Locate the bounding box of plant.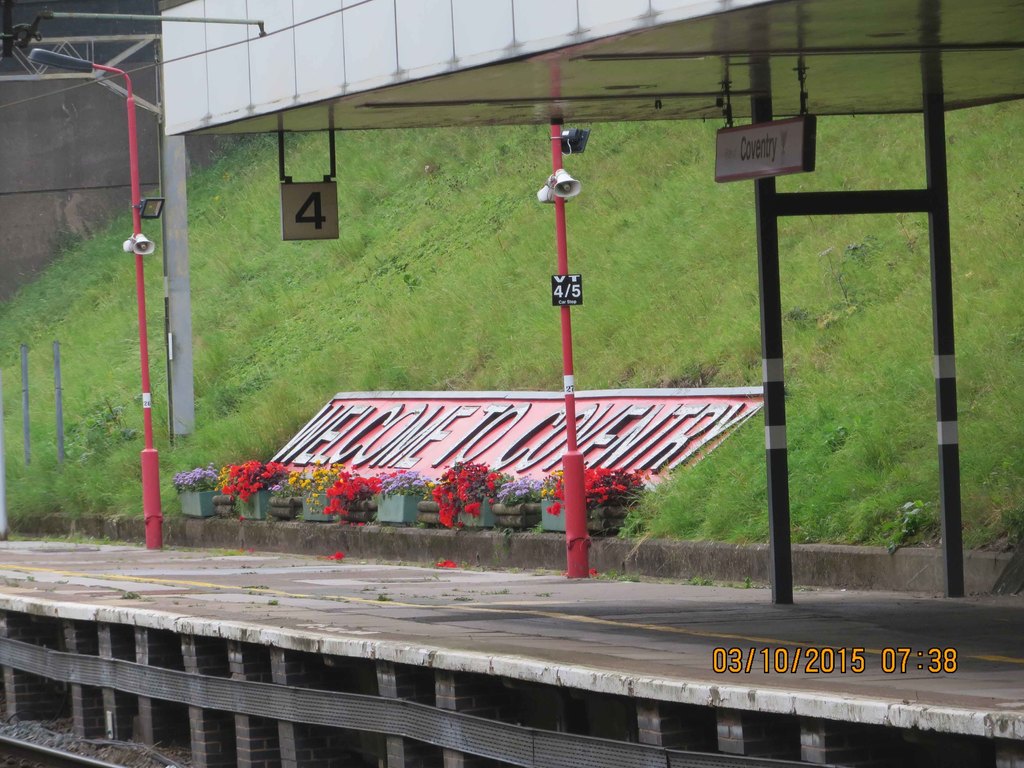
Bounding box: x1=683, y1=579, x2=710, y2=586.
